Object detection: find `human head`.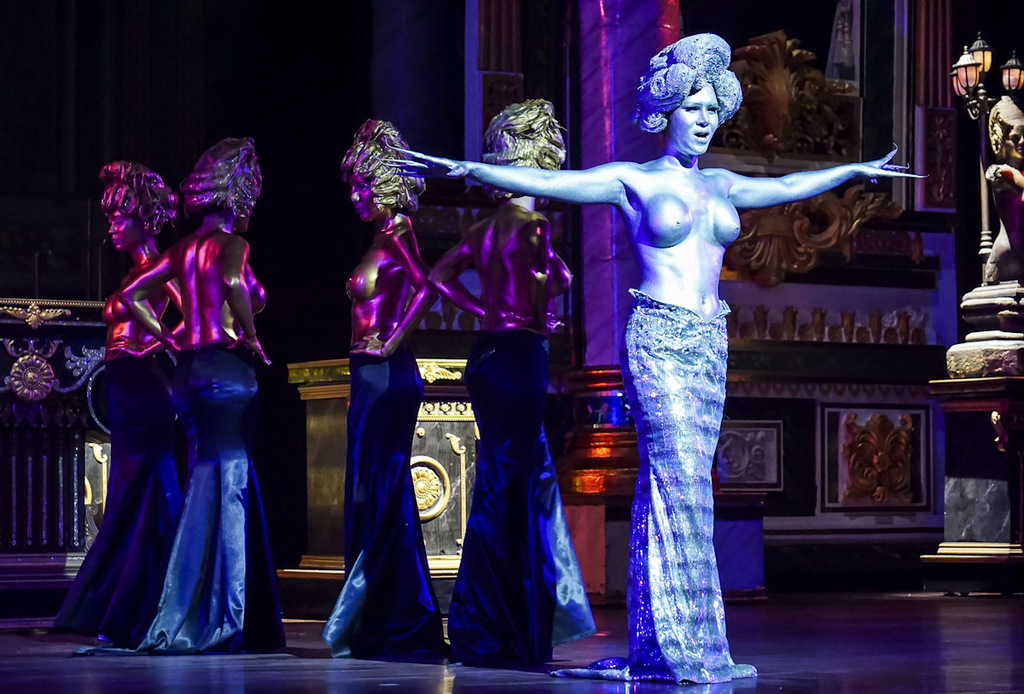
187,137,266,228.
